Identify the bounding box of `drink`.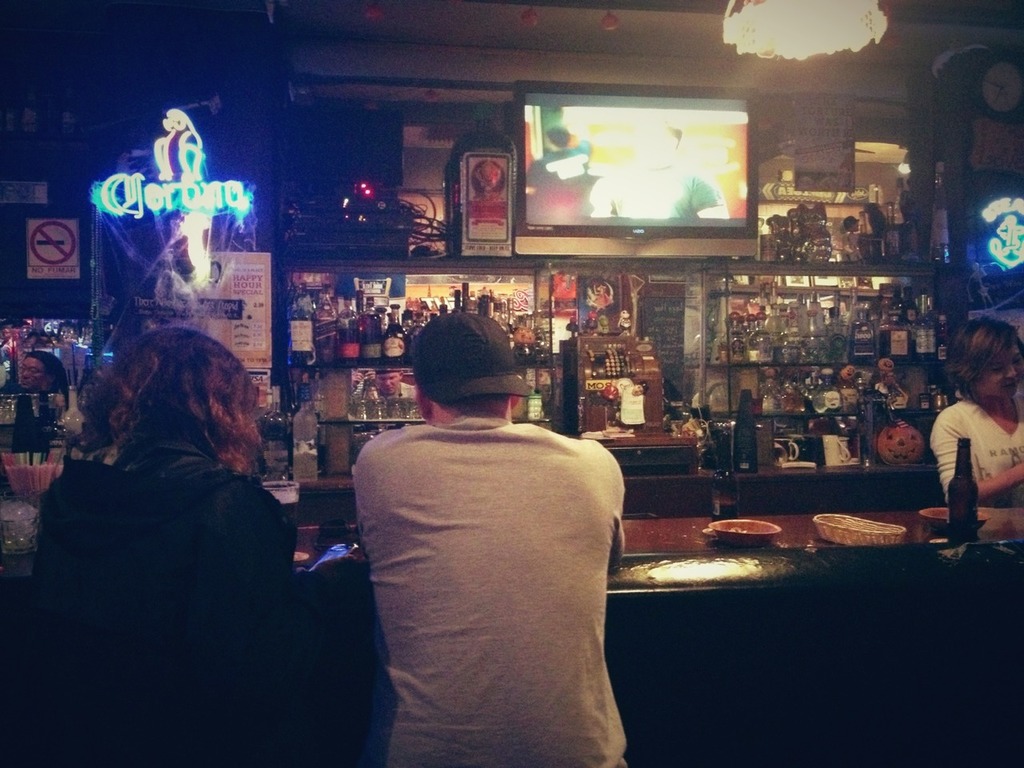
region(930, 180, 950, 260).
